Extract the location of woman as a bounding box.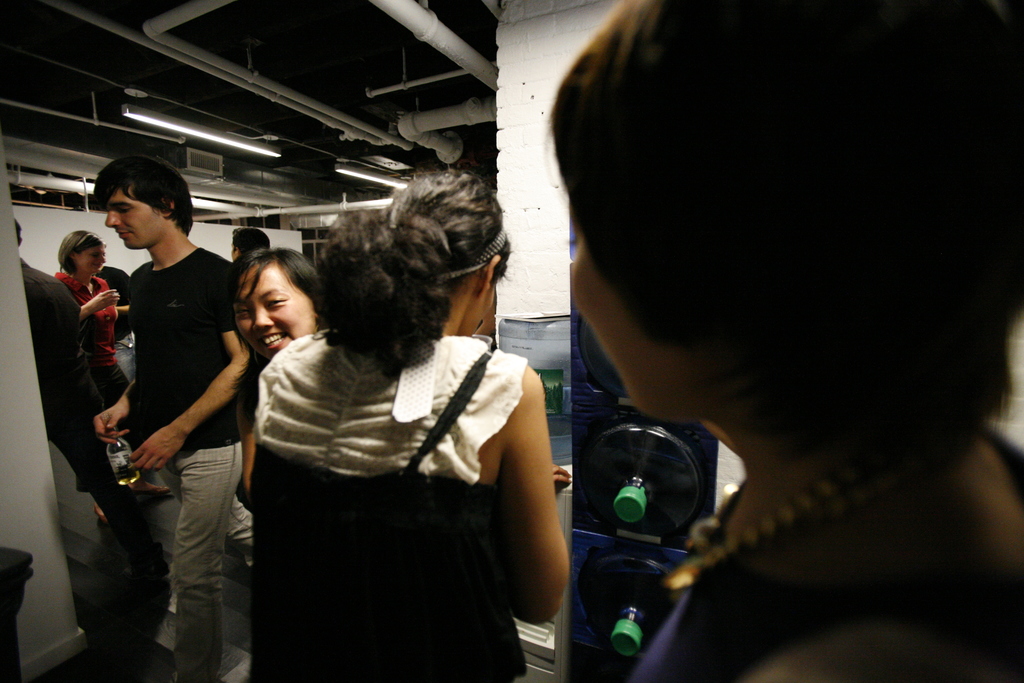
220/244/321/496.
